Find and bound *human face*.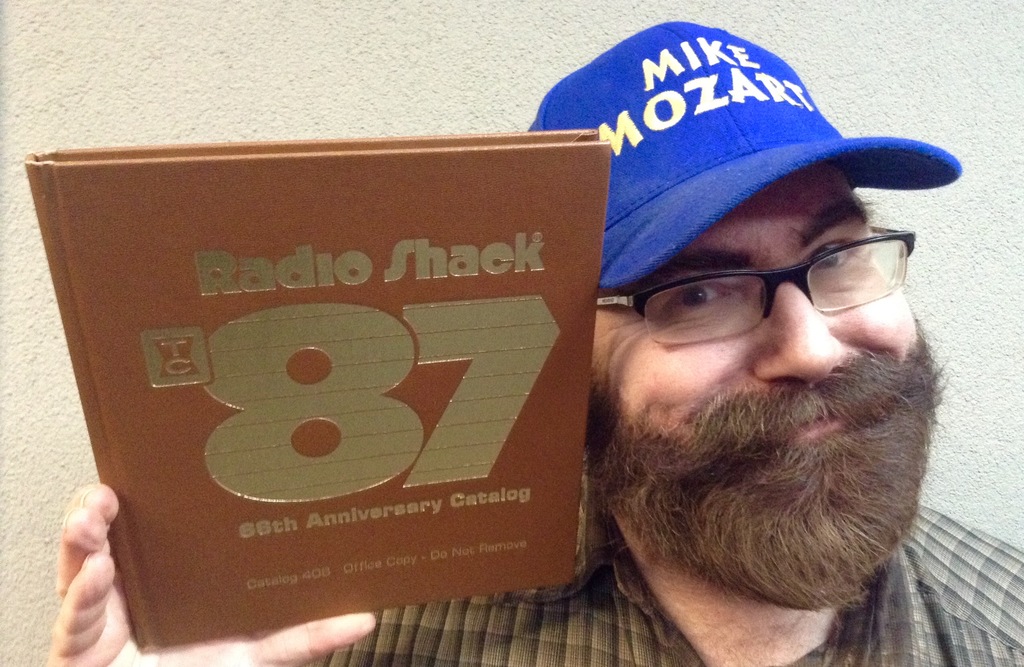
Bound: [584, 160, 938, 607].
